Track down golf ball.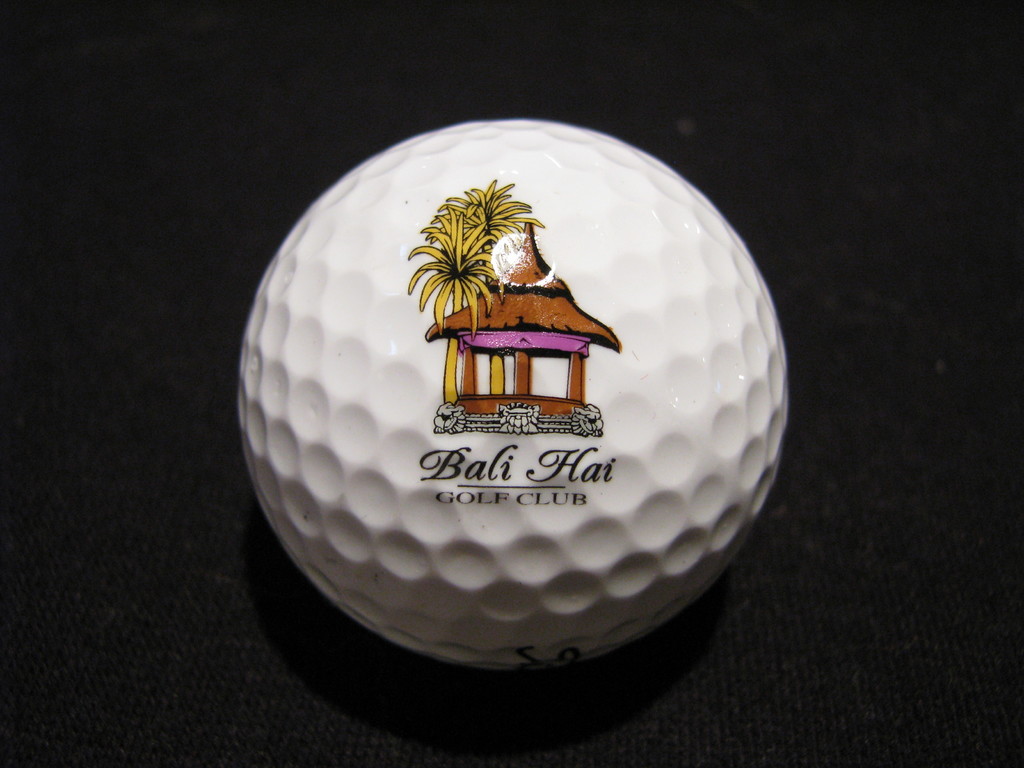
Tracked to box=[229, 116, 797, 675].
